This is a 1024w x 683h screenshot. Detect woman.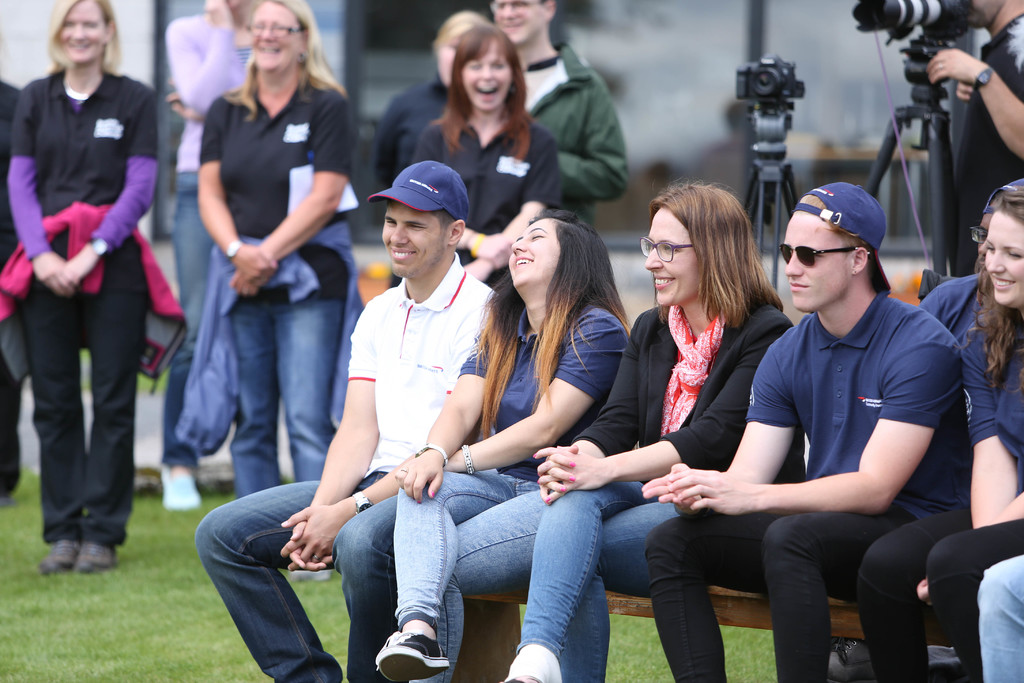
bbox=[413, 21, 568, 293].
